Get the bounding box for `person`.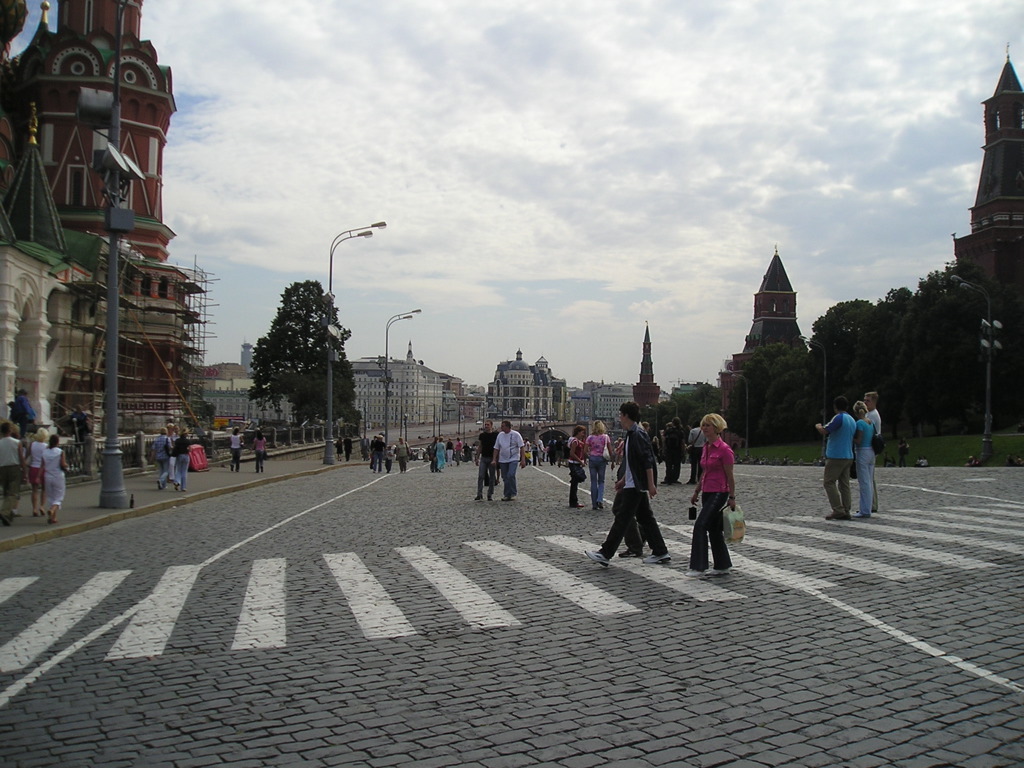
[x1=250, y1=427, x2=266, y2=478].
